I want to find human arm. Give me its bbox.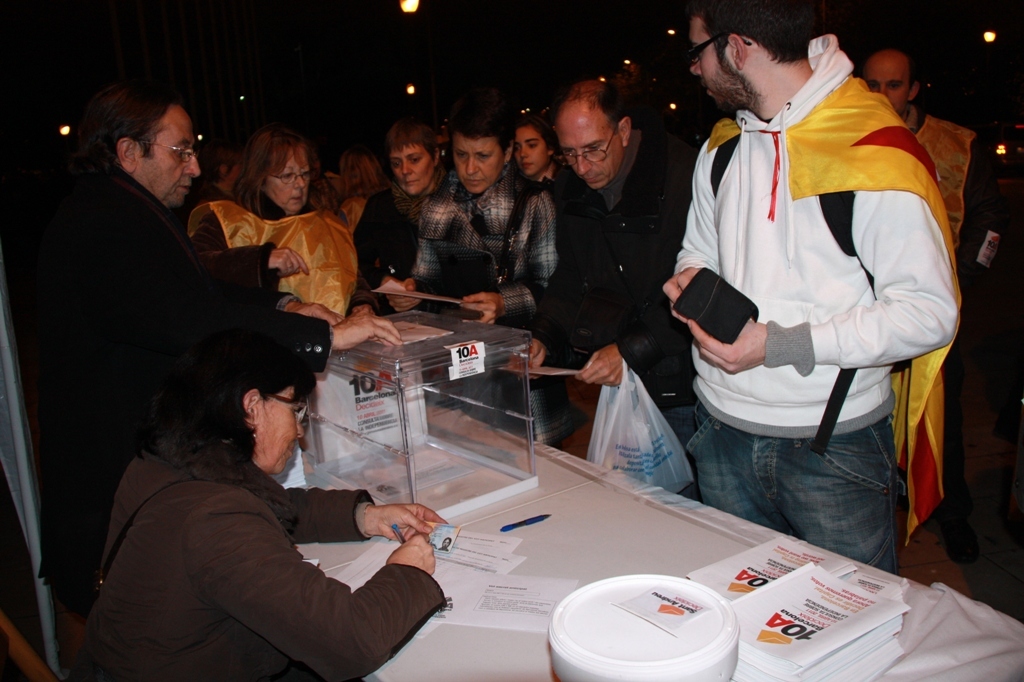
[left=579, top=153, right=700, bottom=389].
